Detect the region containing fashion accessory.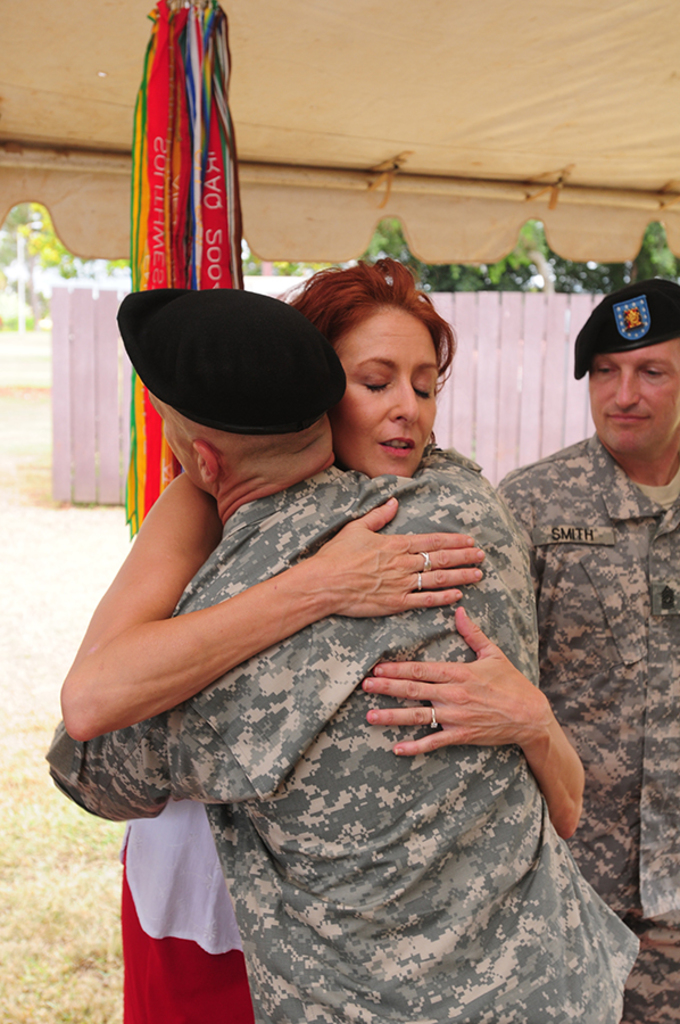
left=415, top=569, right=425, bottom=592.
